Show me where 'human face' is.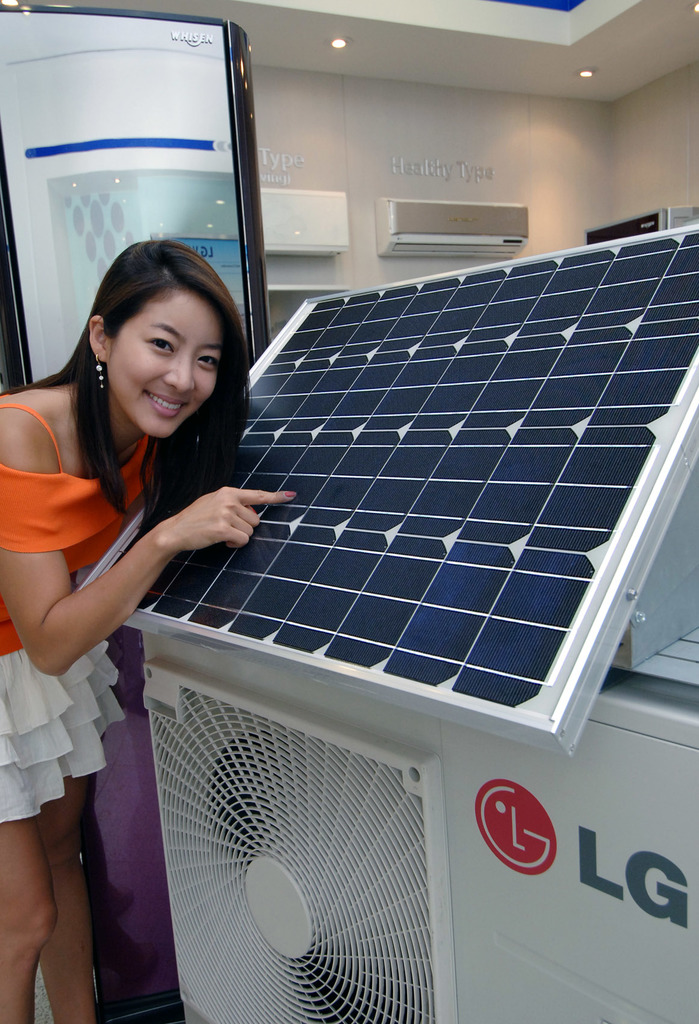
'human face' is at bbox=(107, 295, 221, 442).
